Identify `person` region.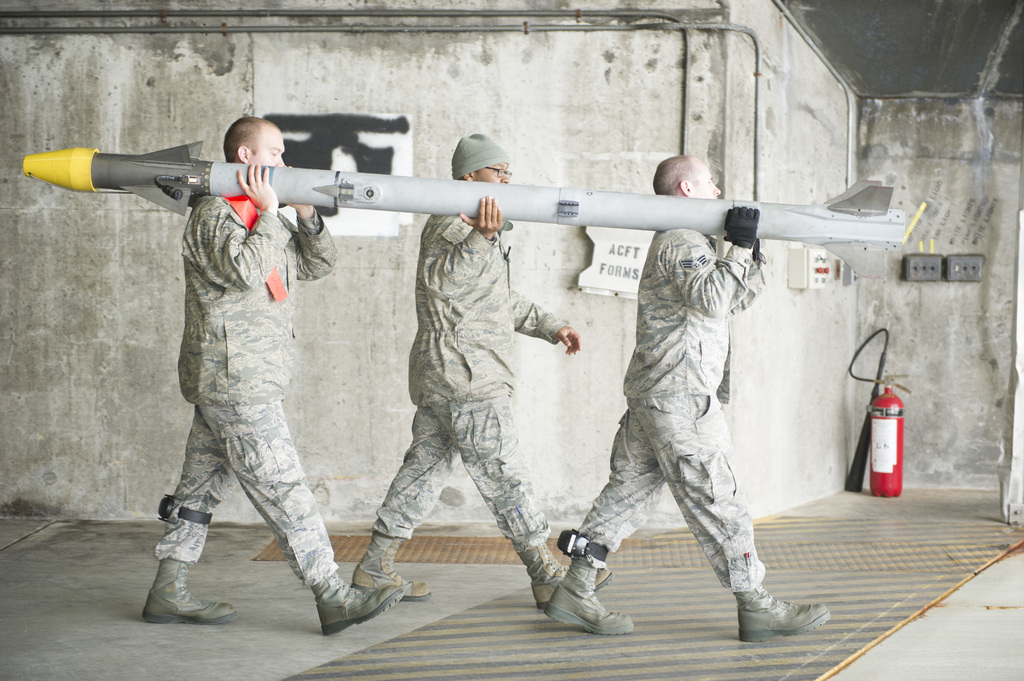
Region: BBox(344, 124, 618, 608).
